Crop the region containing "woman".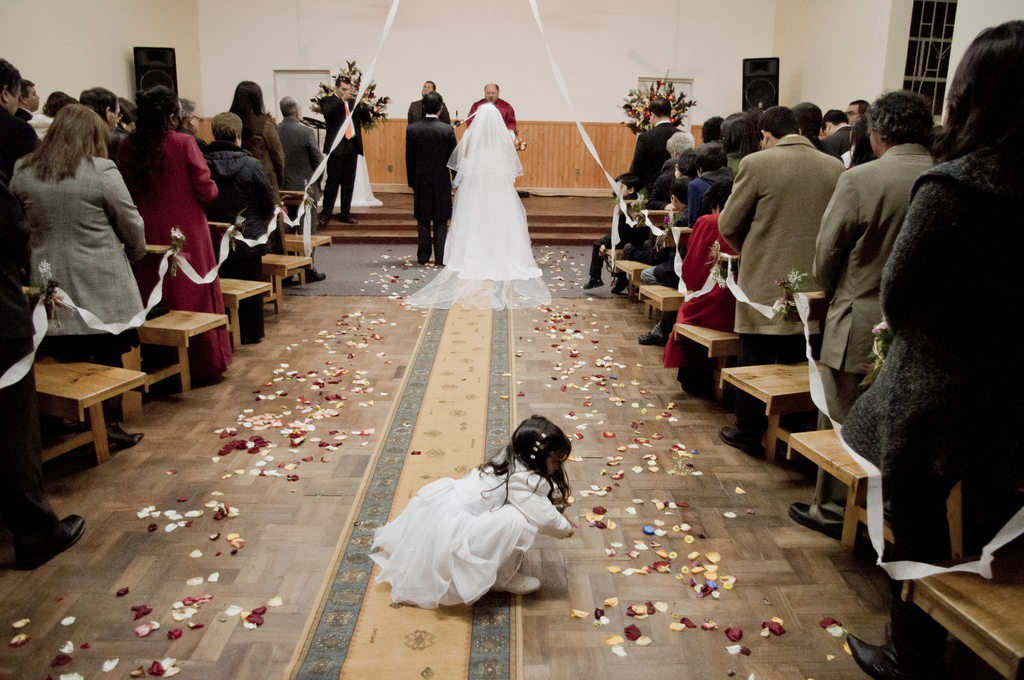
Crop region: detection(840, 17, 1023, 679).
